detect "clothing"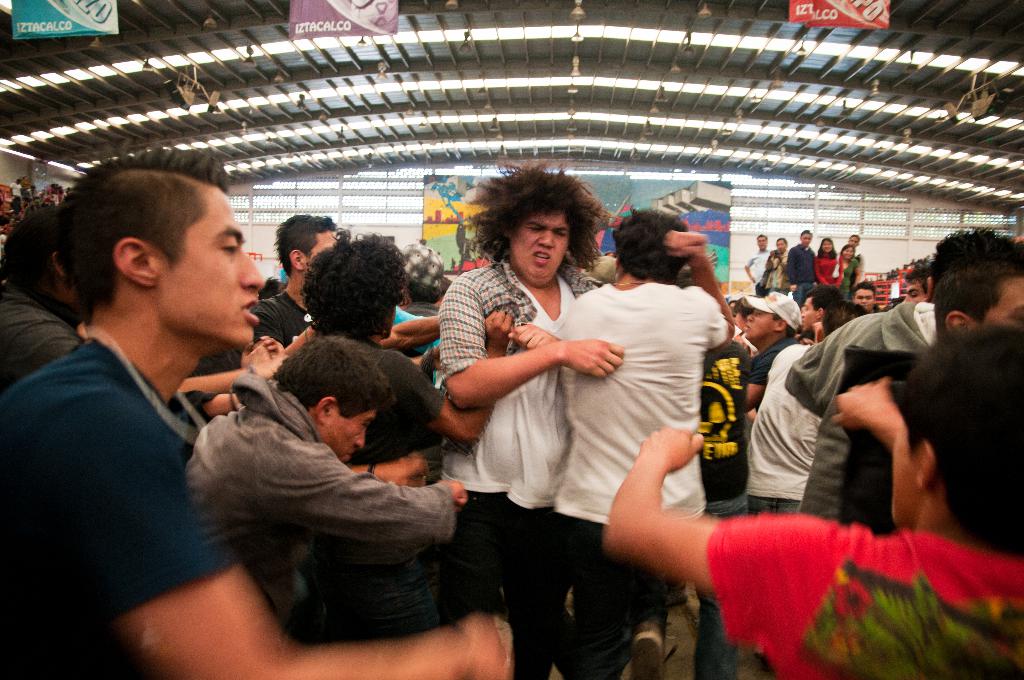
detection(740, 341, 822, 508)
